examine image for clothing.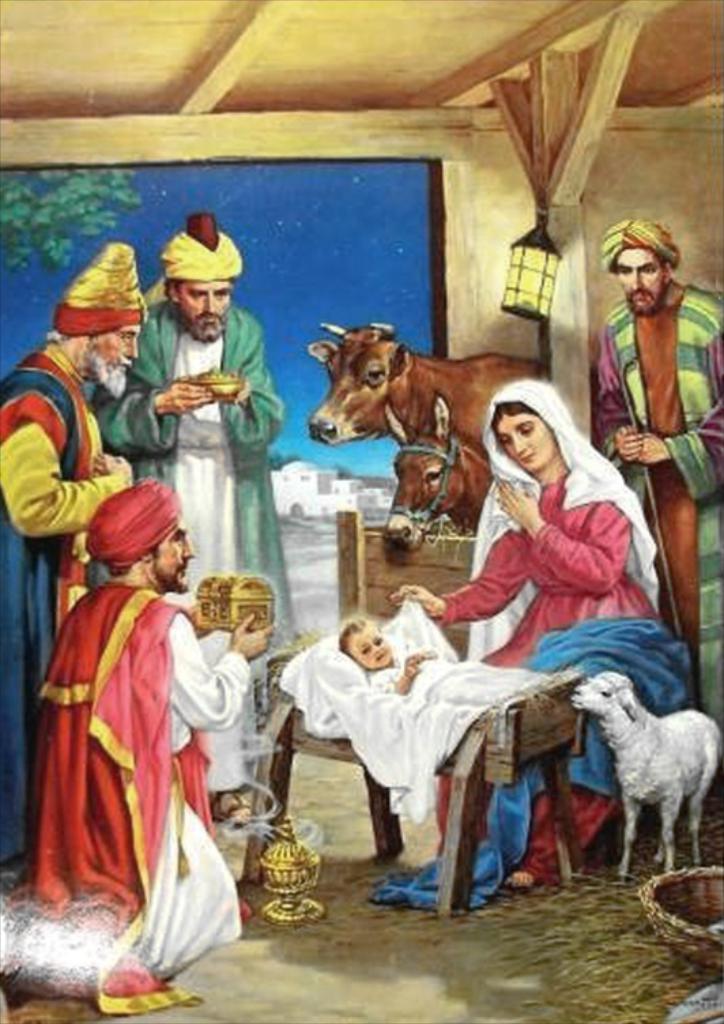
Examination result: l=372, t=466, r=686, b=914.
